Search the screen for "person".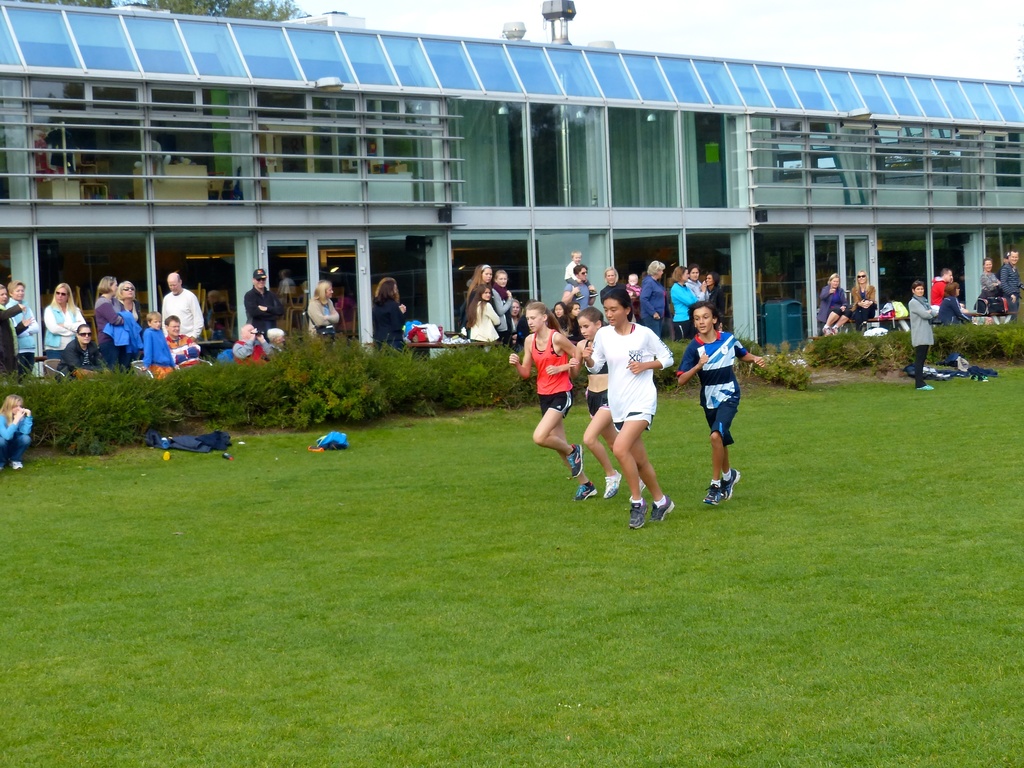
Found at 570 306 647 502.
